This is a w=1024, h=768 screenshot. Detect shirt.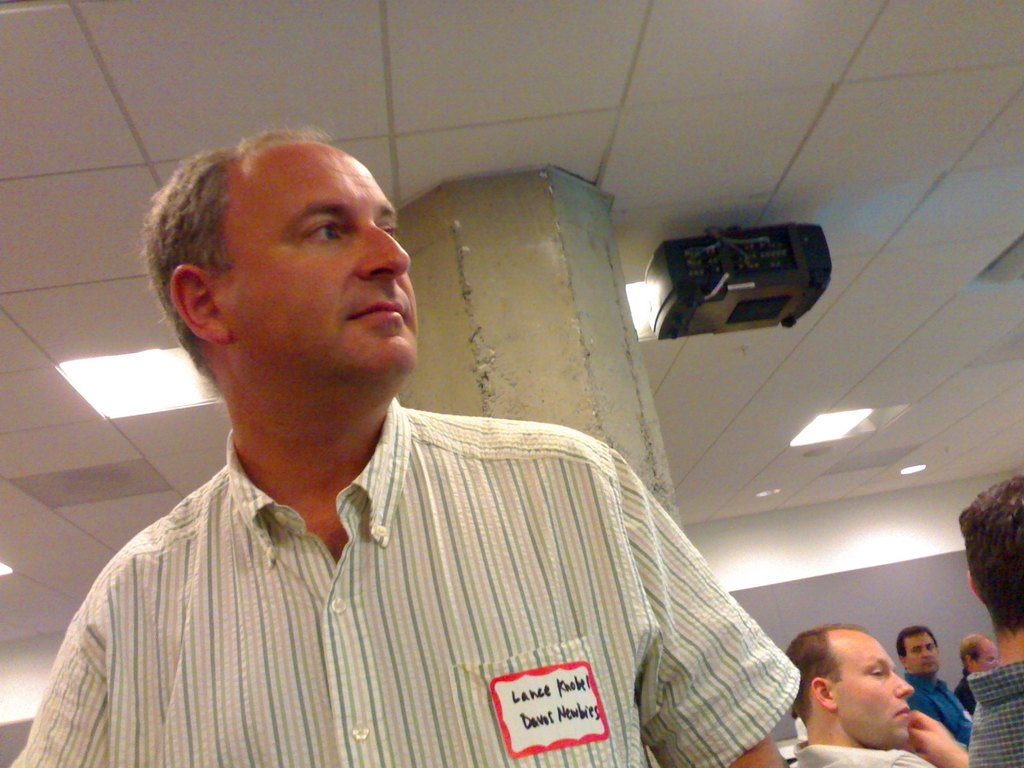
detection(8, 395, 797, 766).
